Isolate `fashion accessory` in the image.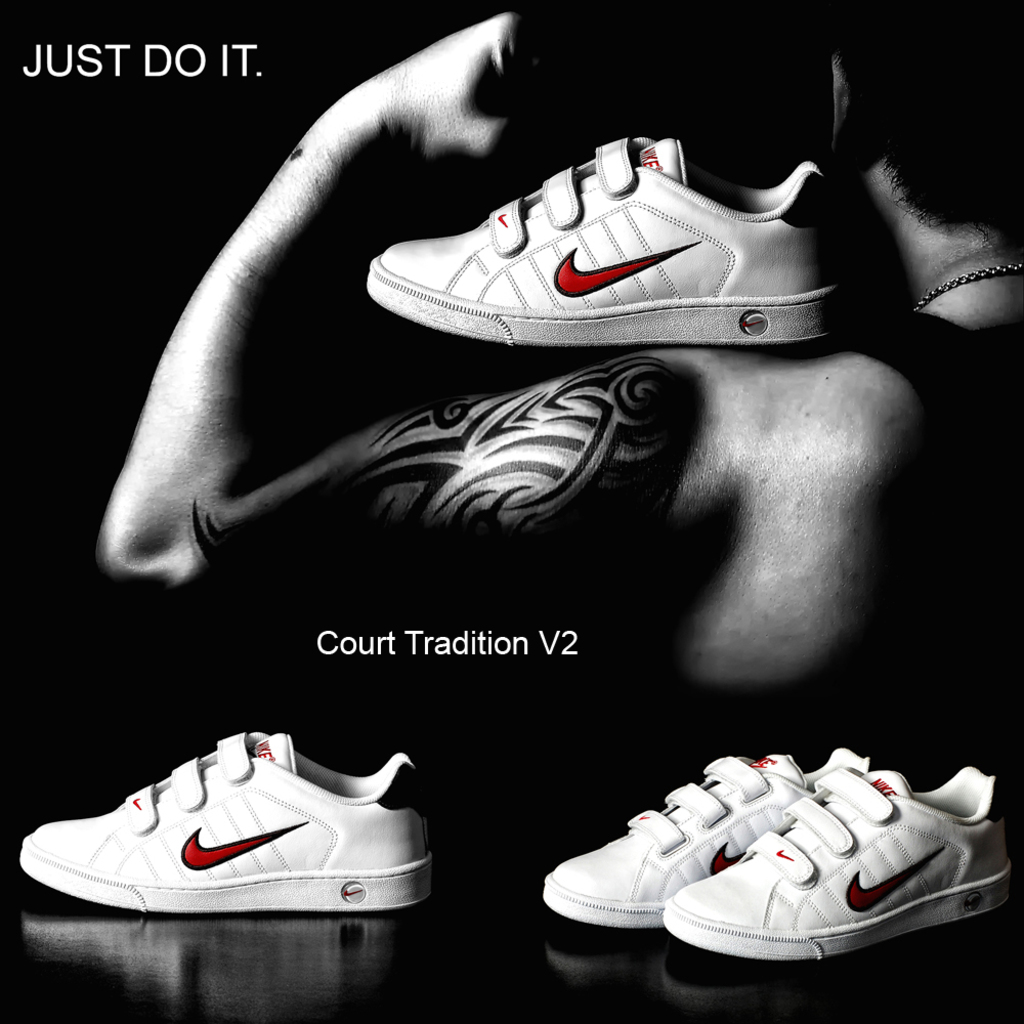
Isolated region: select_region(16, 721, 438, 934).
